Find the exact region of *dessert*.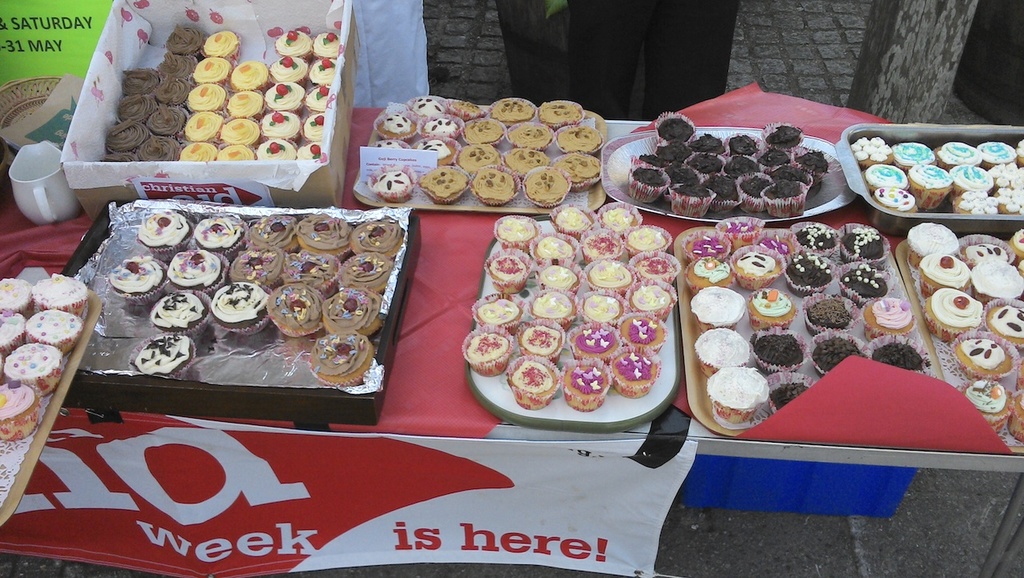
Exact region: box=[274, 62, 302, 82].
